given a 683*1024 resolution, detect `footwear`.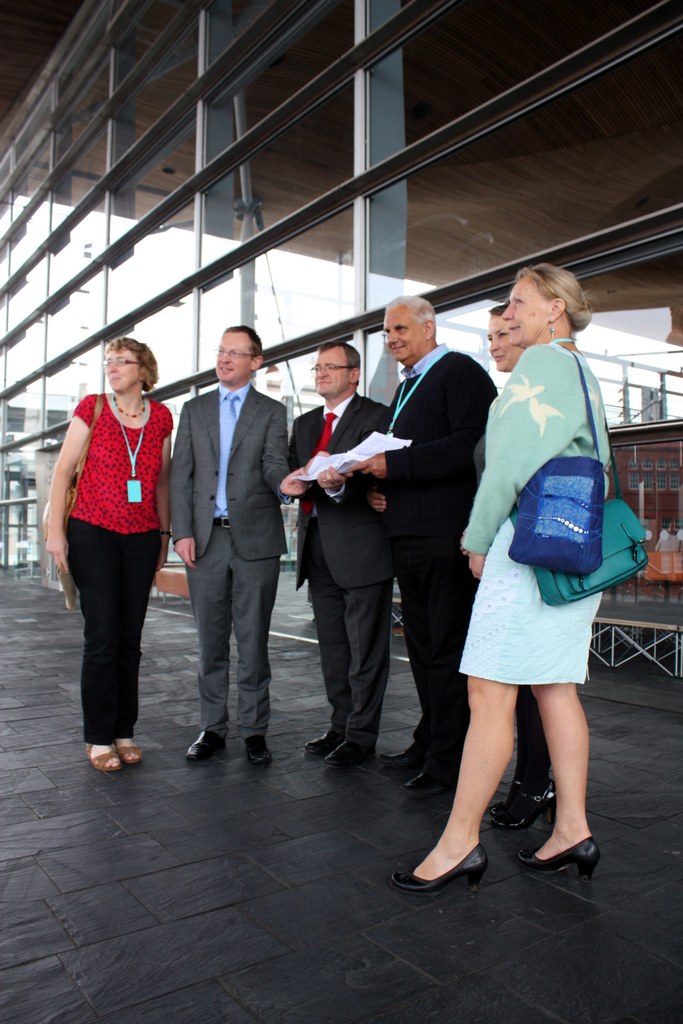
Rect(245, 737, 274, 766).
